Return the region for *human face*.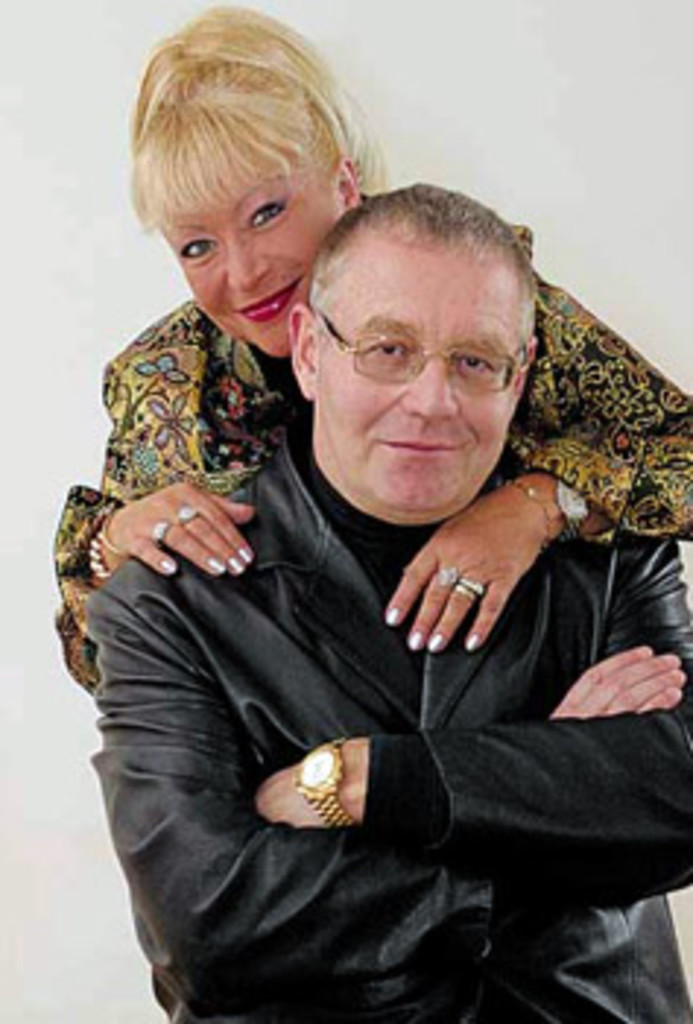
164,146,339,360.
